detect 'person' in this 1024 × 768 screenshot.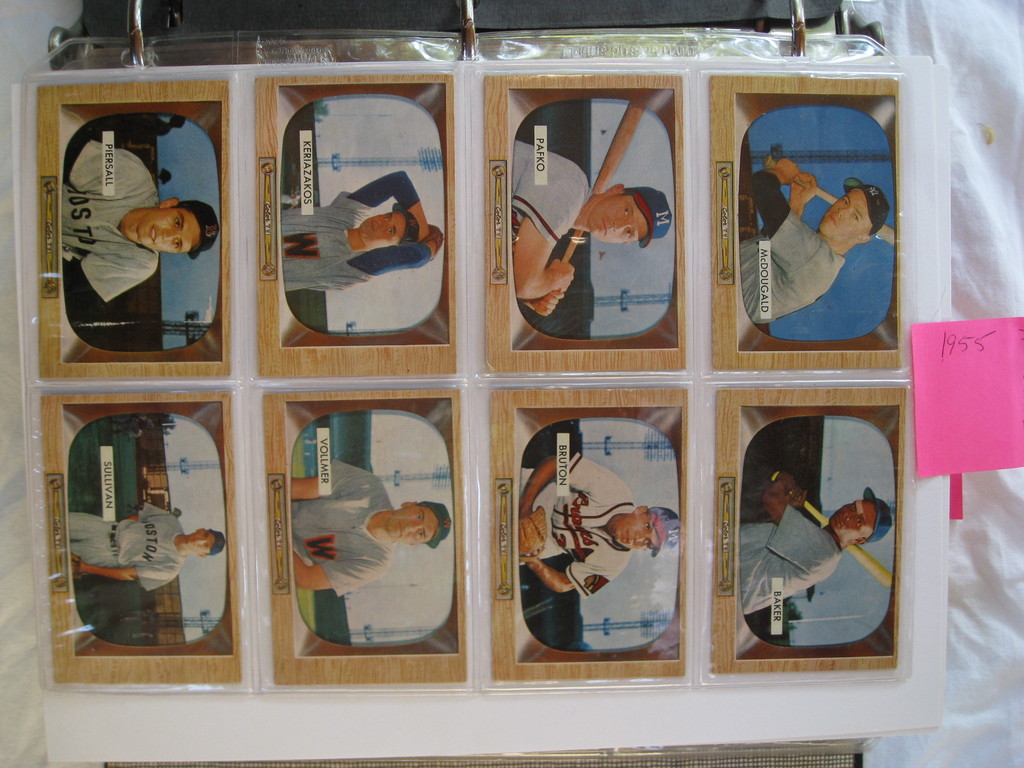
Detection: box(521, 450, 680, 599).
